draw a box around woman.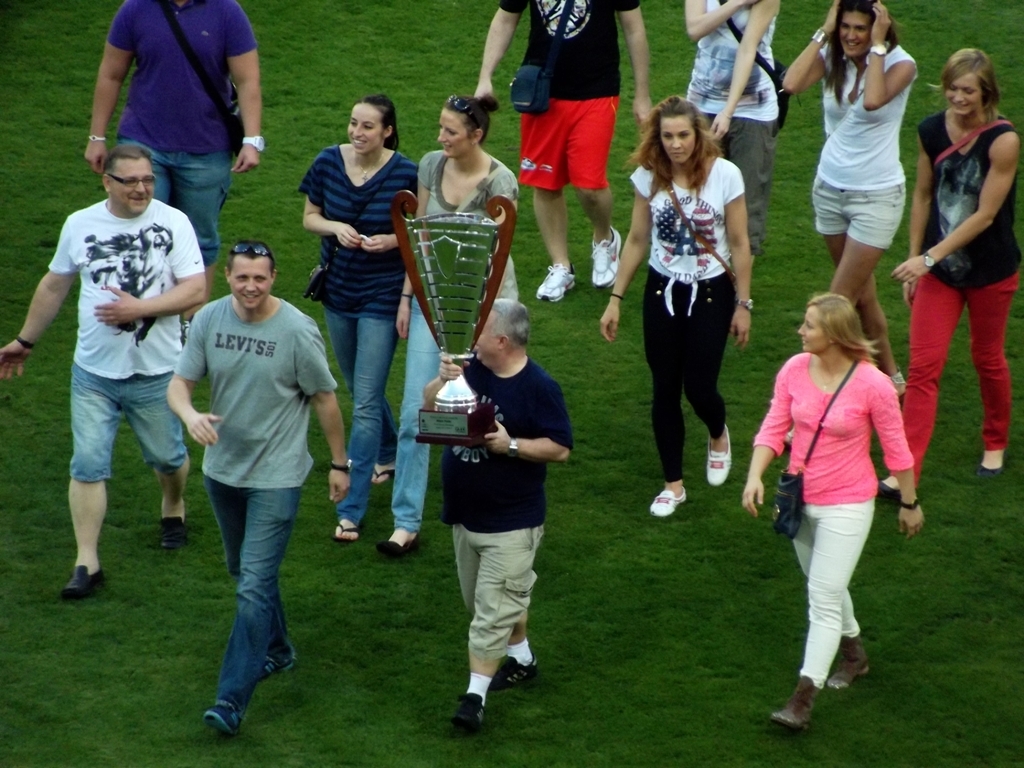
rect(289, 92, 420, 551).
